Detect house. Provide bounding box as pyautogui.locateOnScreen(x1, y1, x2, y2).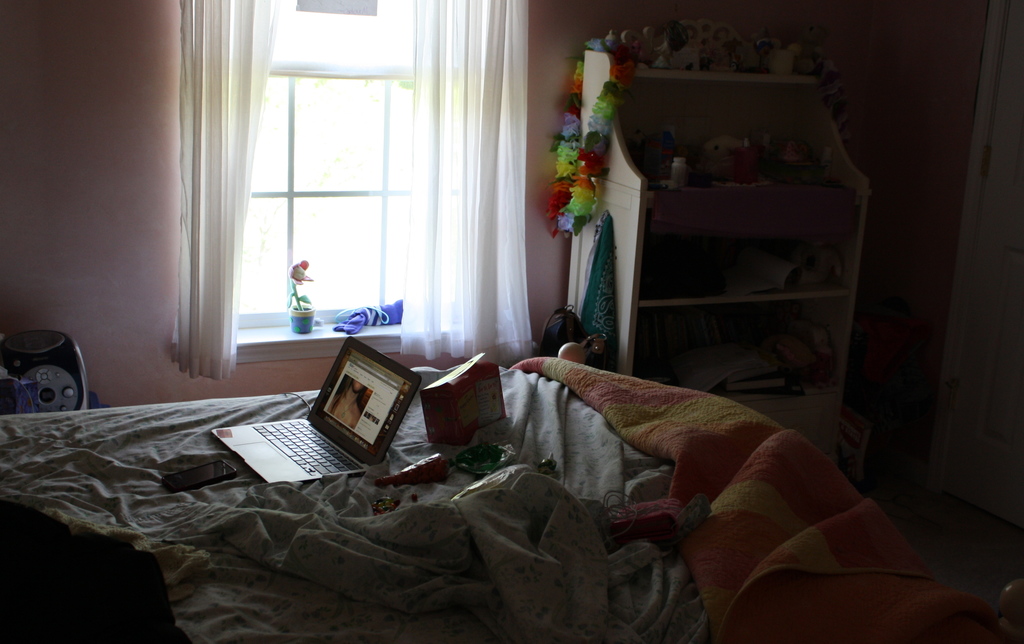
pyautogui.locateOnScreen(0, 0, 1023, 643).
